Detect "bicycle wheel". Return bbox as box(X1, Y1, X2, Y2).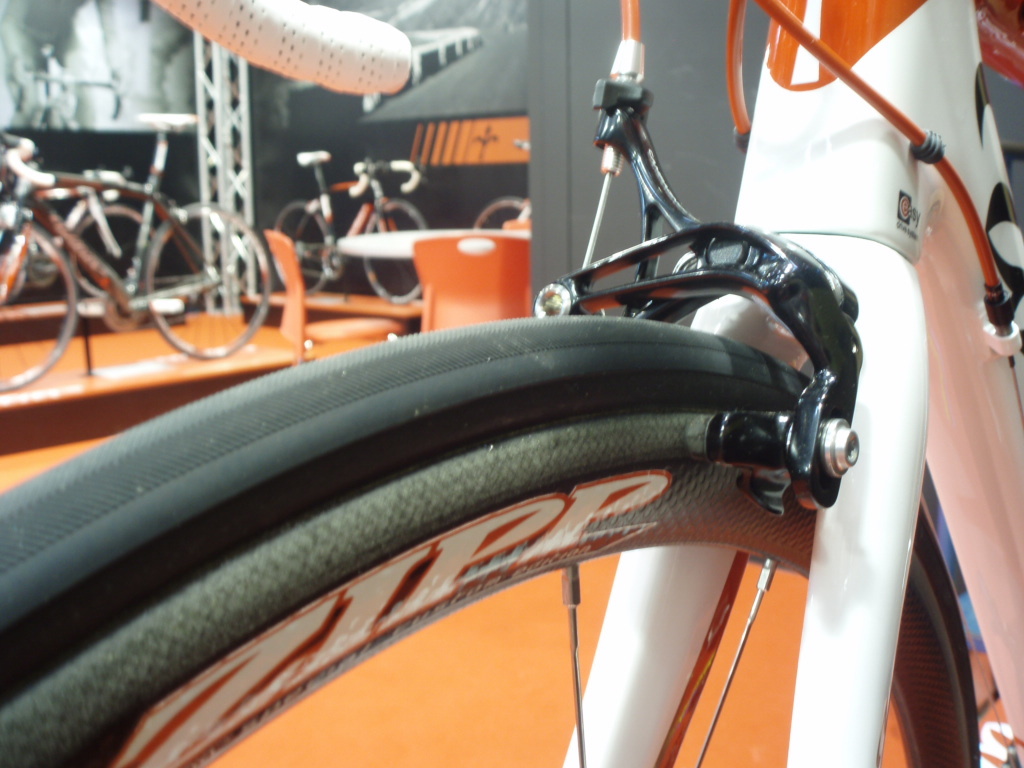
box(67, 203, 150, 292).
